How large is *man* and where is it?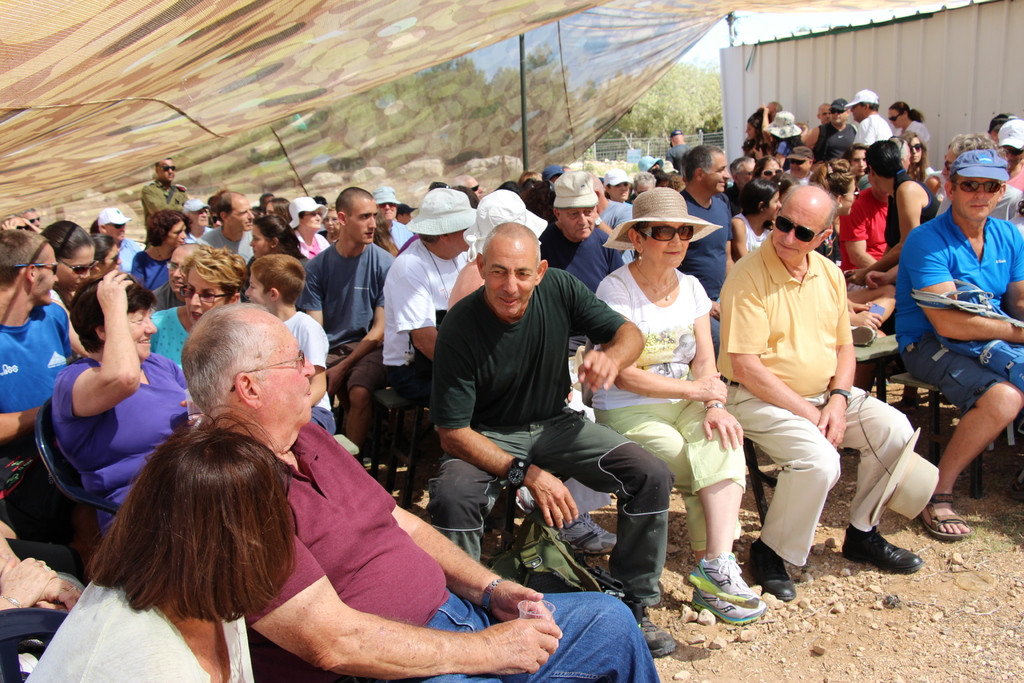
Bounding box: crop(380, 222, 700, 670).
